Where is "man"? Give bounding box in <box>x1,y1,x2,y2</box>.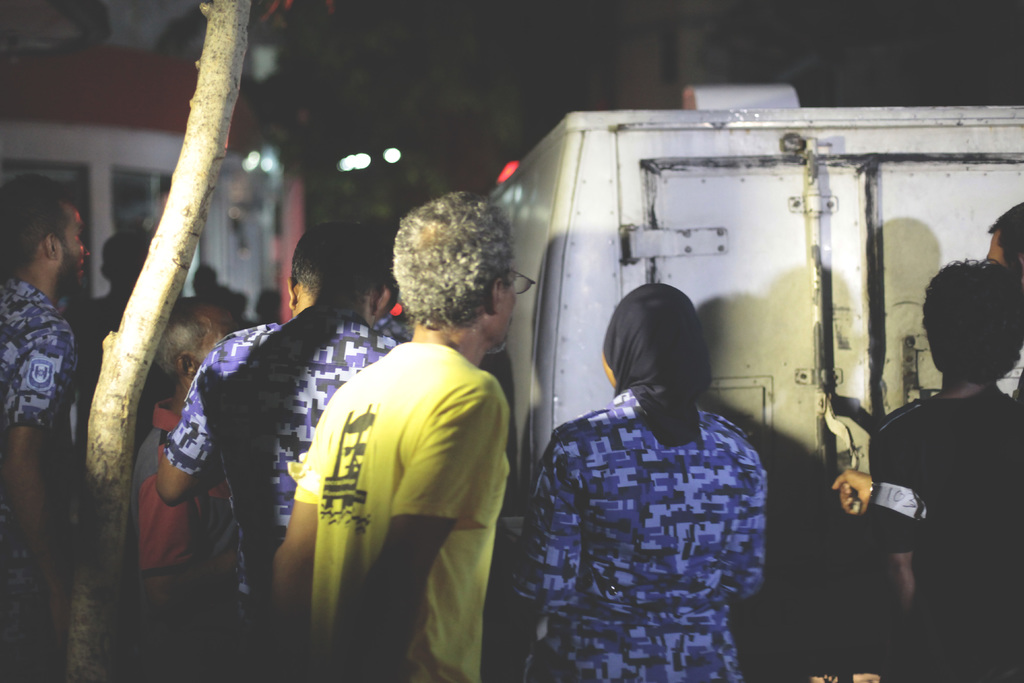
<box>983,199,1023,403</box>.
